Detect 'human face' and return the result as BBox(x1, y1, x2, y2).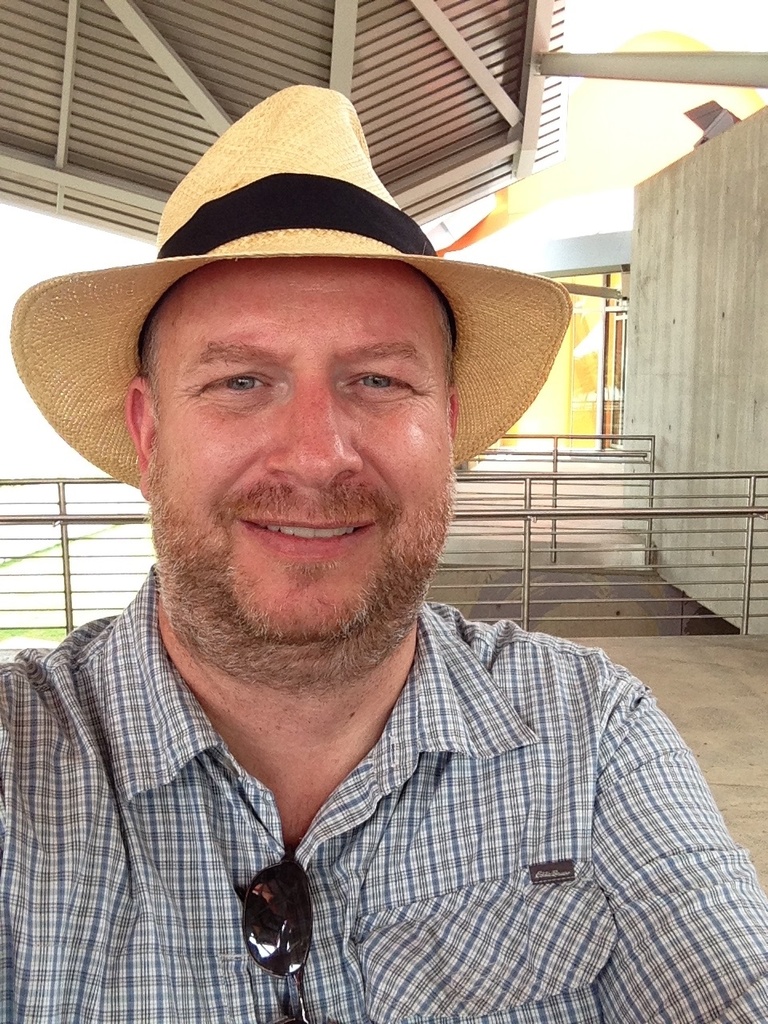
BBox(150, 262, 455, 643).
